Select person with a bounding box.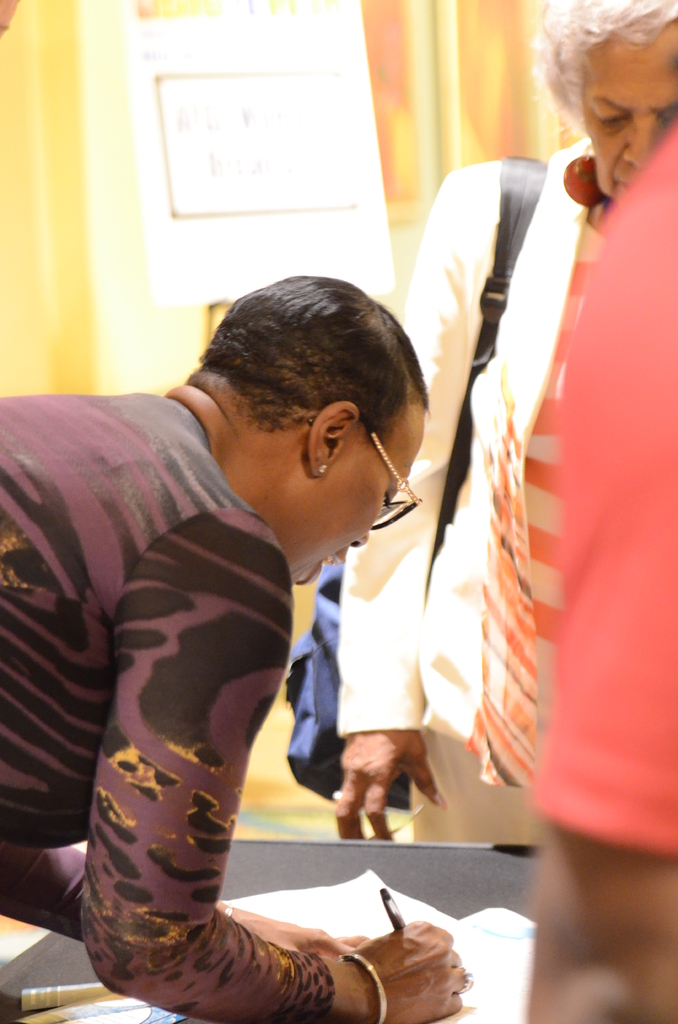
515:125:677:1023.
